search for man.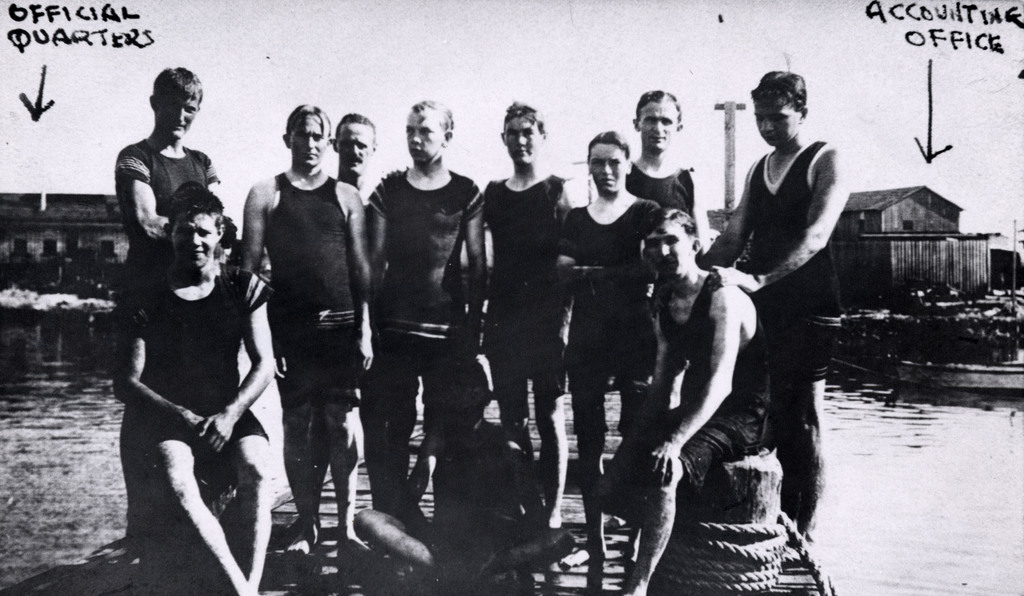
Found at x1=116, y1=63, x2=222, y2=533.
